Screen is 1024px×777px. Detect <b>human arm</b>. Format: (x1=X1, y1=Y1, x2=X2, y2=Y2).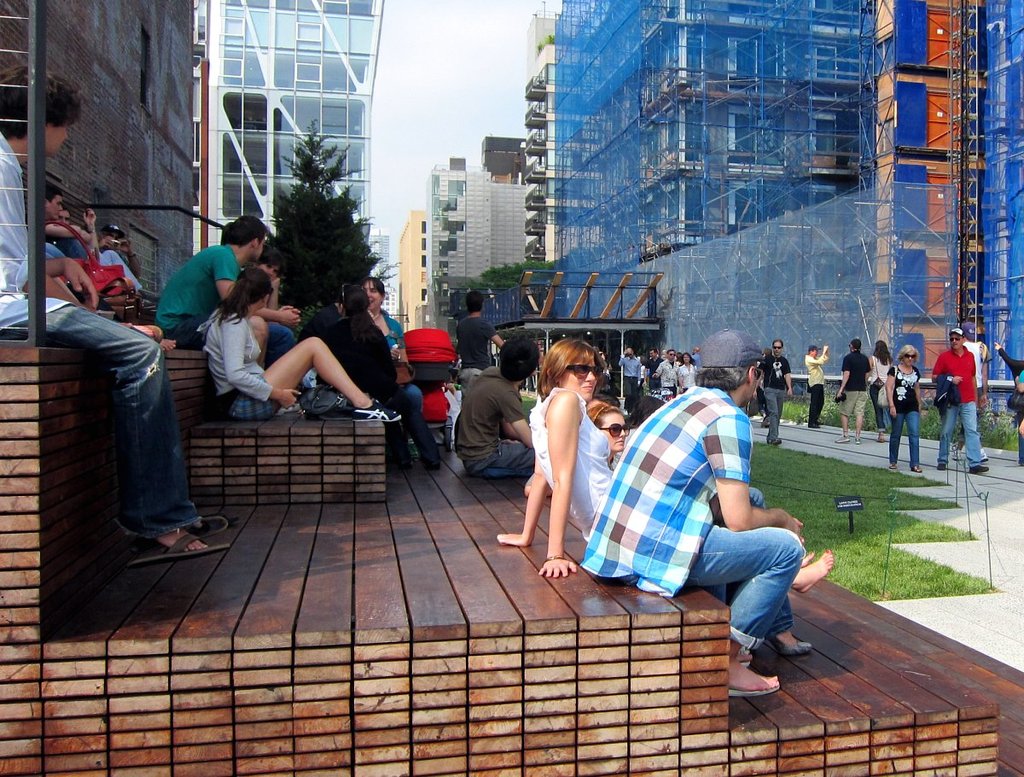
(x1=497, y1=461, x2=550, y2=549).
